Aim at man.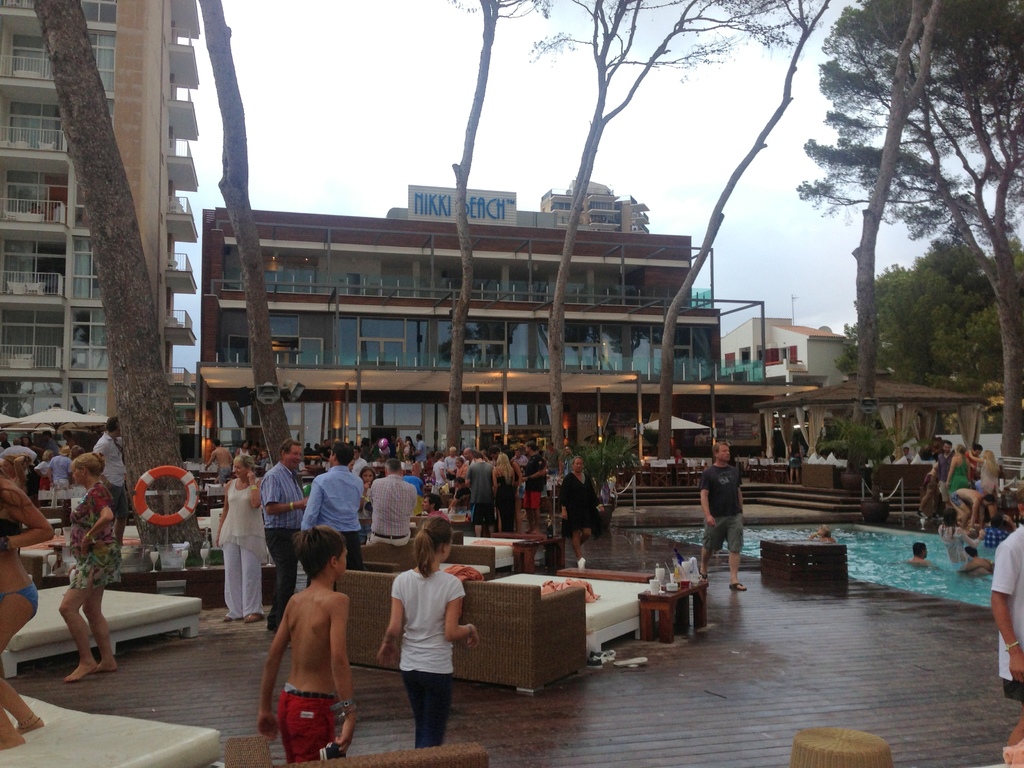
Aimed at bbox(234, 442, 252, 455).
